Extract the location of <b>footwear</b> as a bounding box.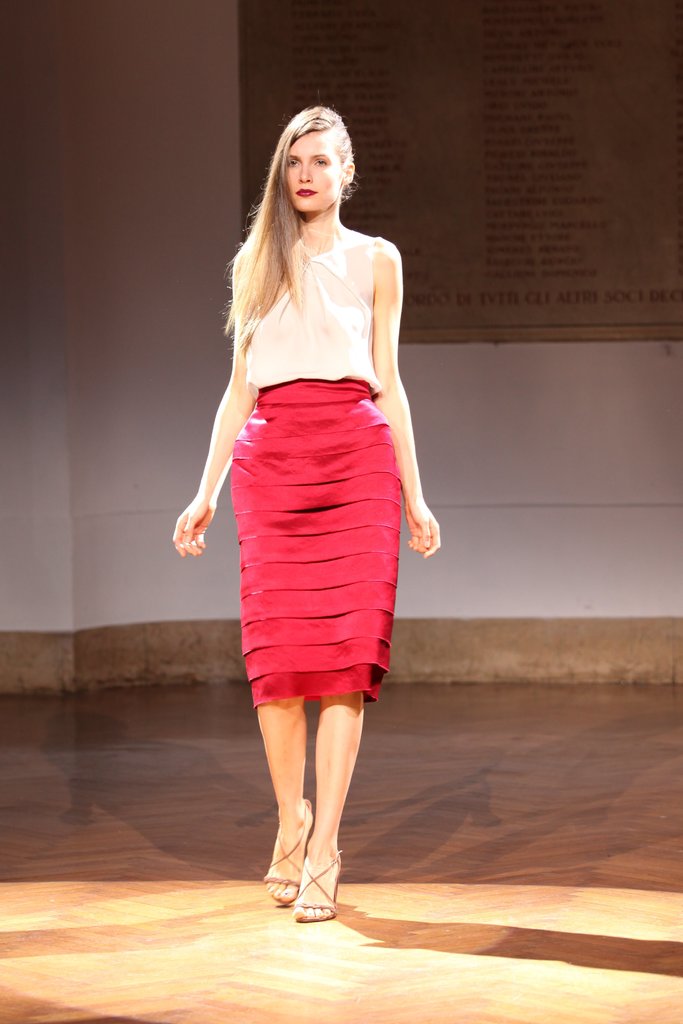
<box>290,842,344,924</box>.
